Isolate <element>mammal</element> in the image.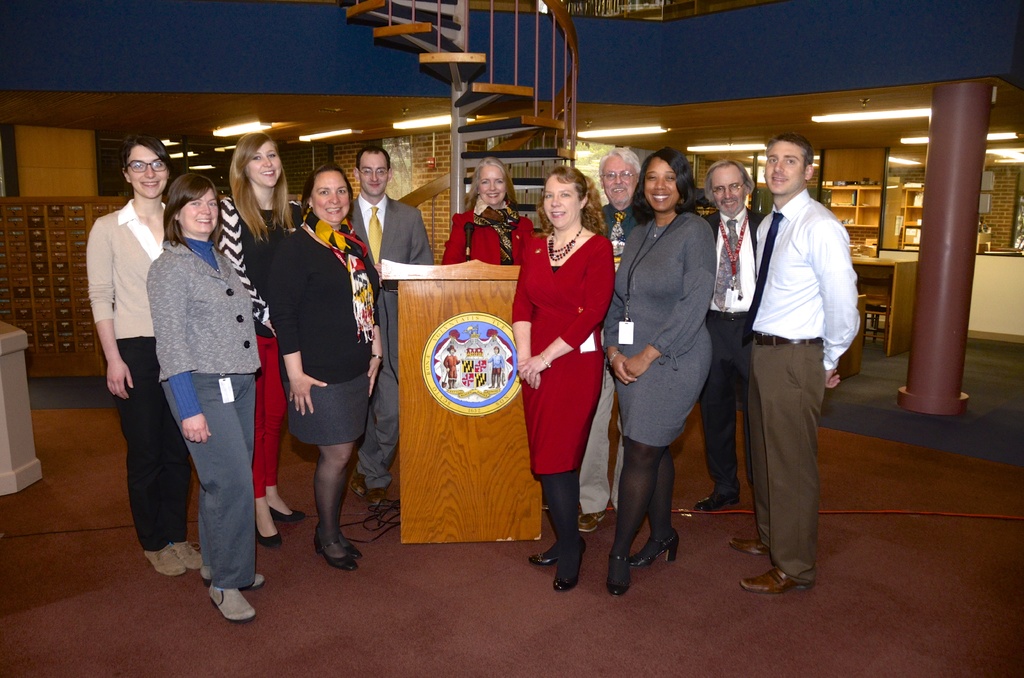
Isolated region: 351,149,433,506.
